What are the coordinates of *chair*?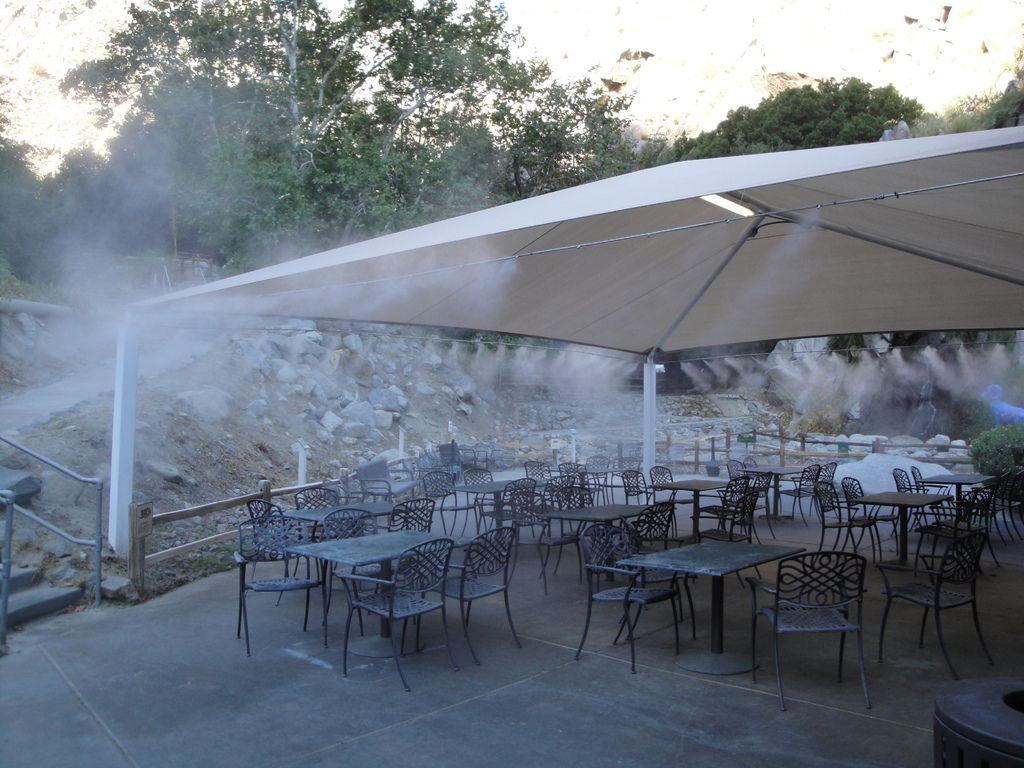
Rect(385, 497, 435, 535).
